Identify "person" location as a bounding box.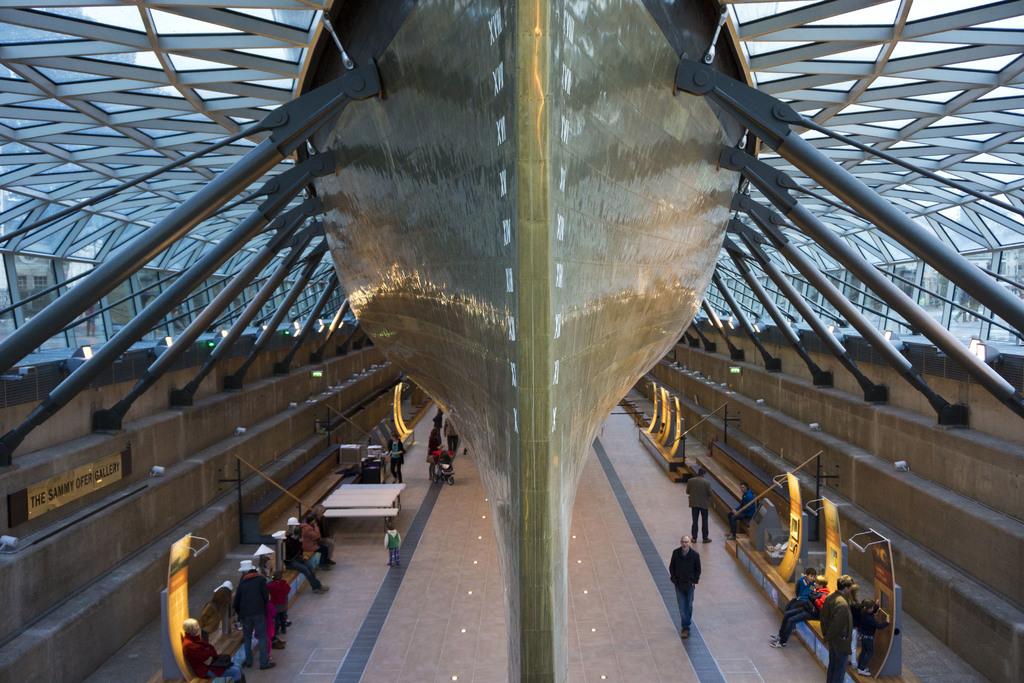
bbox=(386, 522, 403, 568).
